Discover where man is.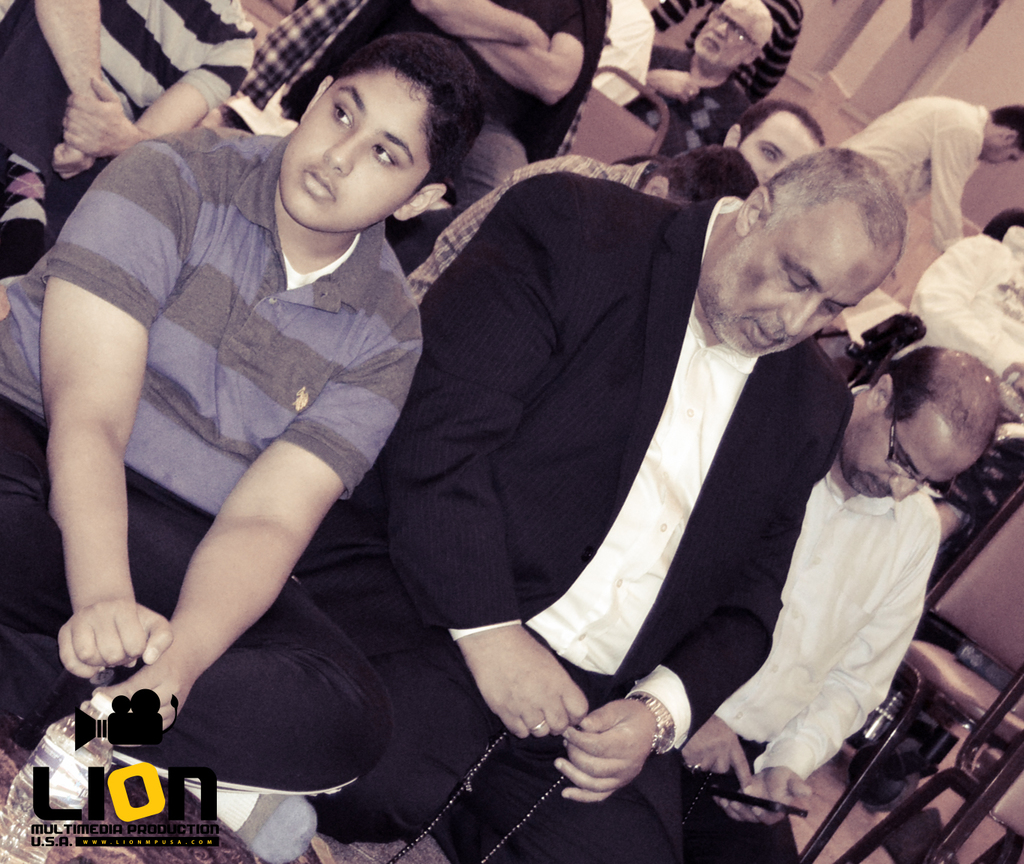
Discovered at 308:168:917:863.
